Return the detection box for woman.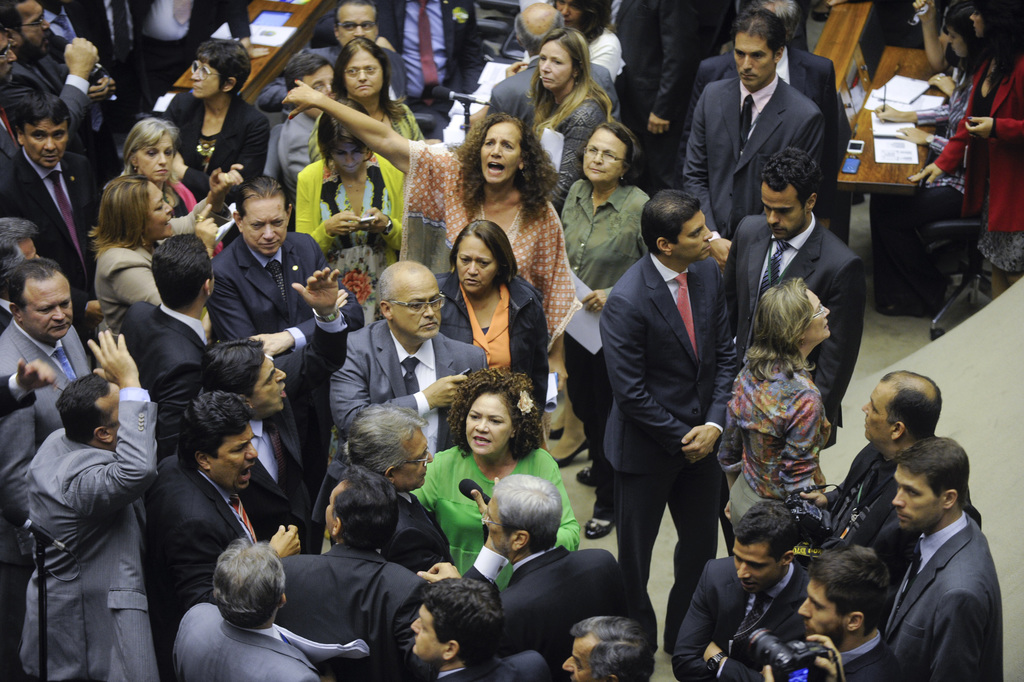
557/118/653/542.
